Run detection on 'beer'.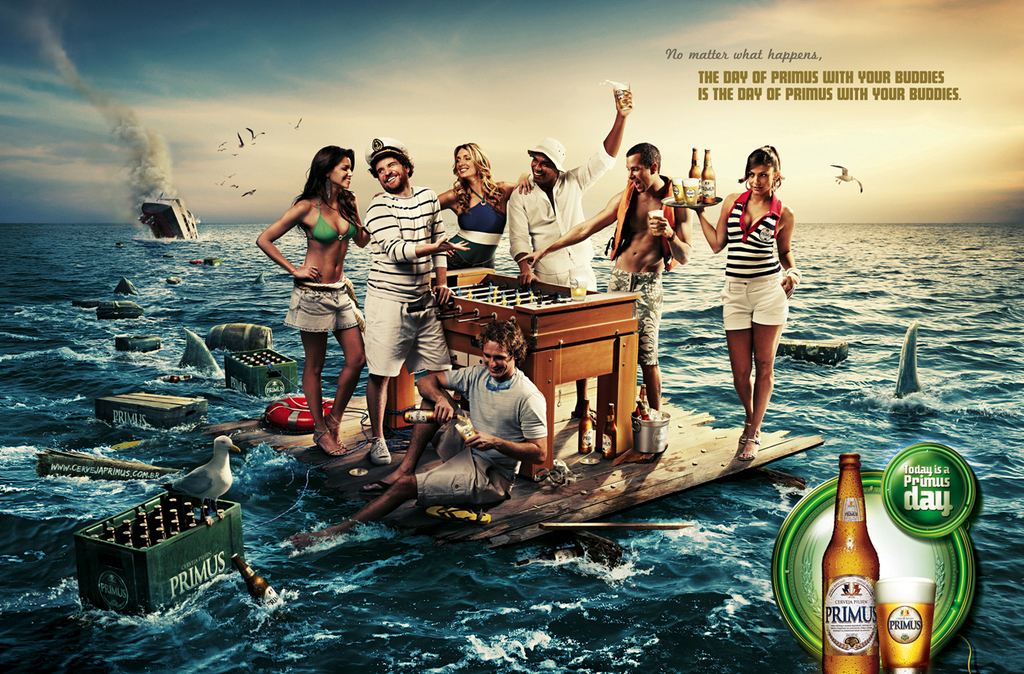
Result: x1=704, y1=142, x2=724, y2=196.
